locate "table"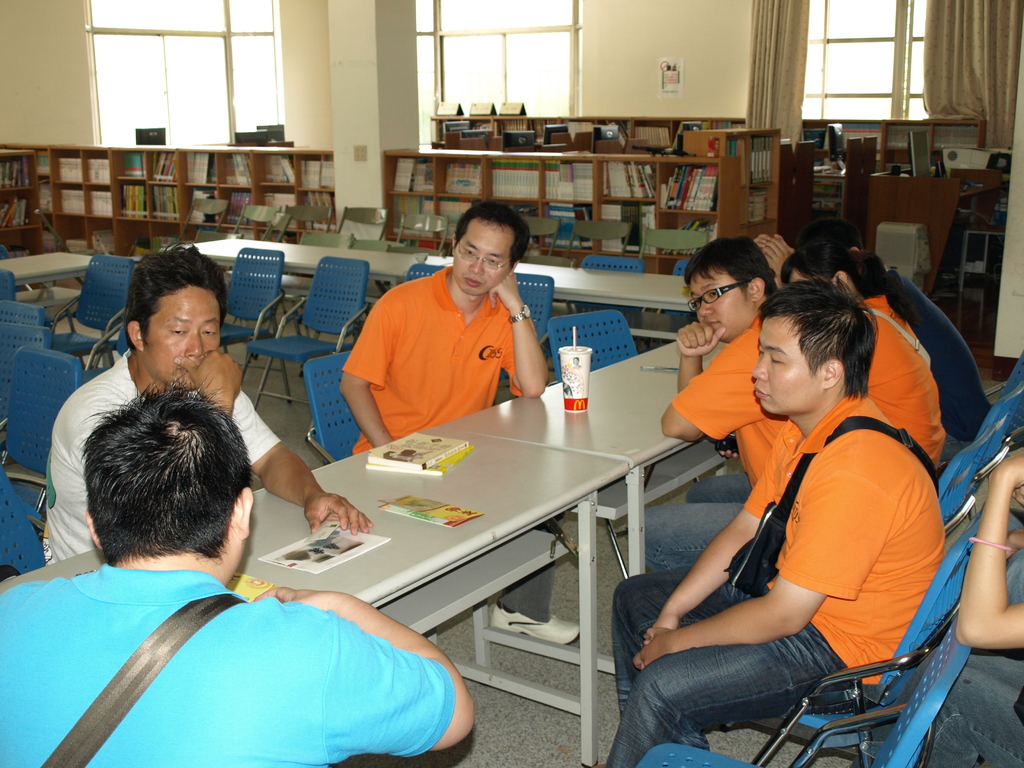
{"x1": 0, "y1": 428, "x2": 632, "y2": 767}
